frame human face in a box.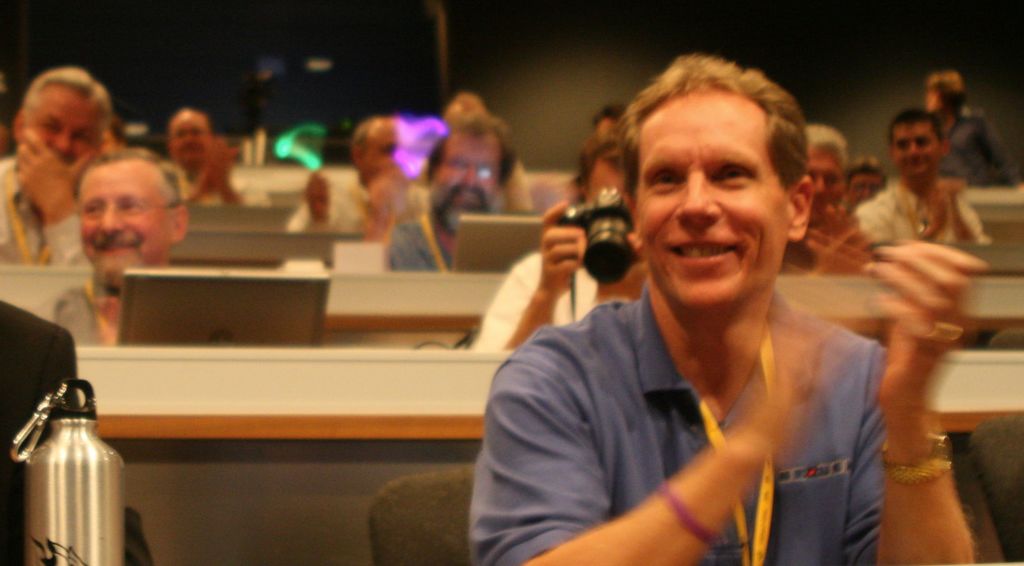
crop(897, 115, 945, 171).
